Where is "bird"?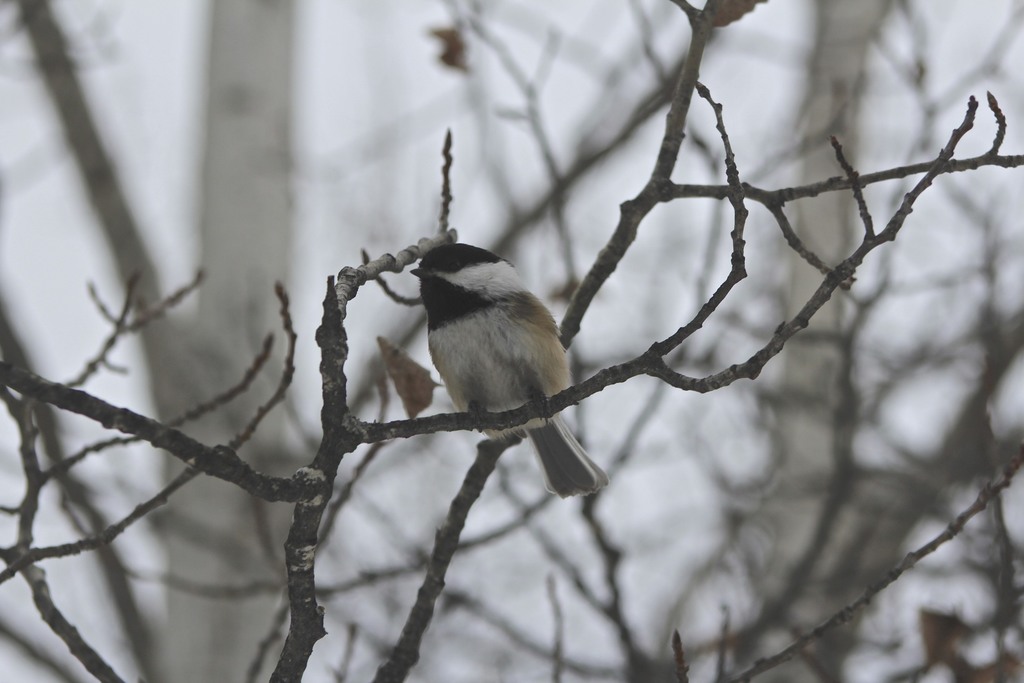
BBox(409, 245, 598, 471).
